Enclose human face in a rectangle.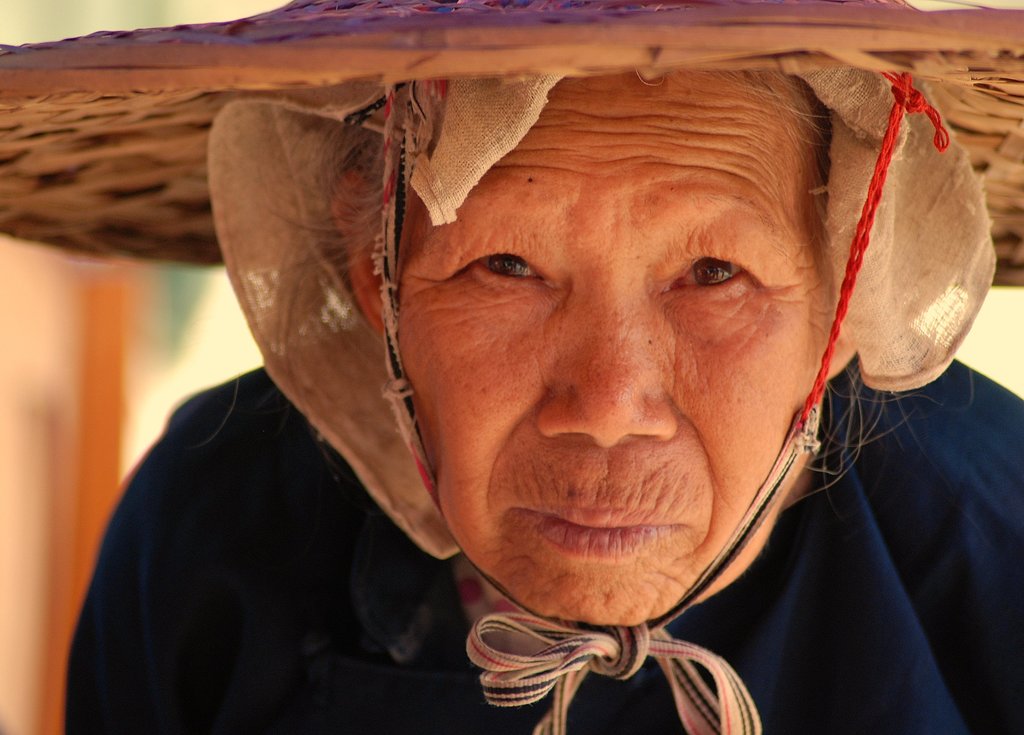
[394,61,836,629].
